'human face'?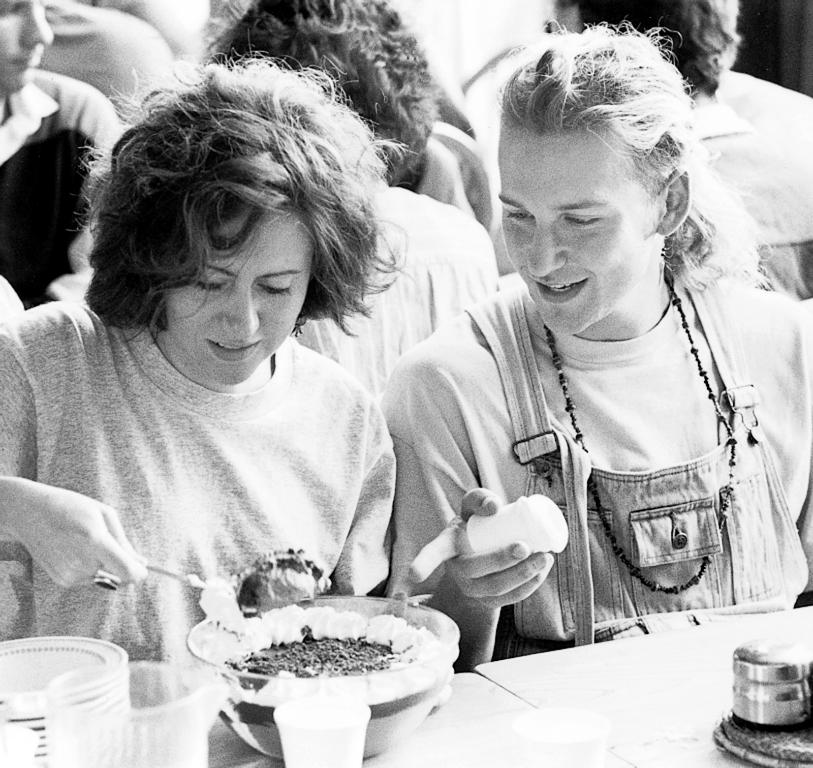
x1=164 y1=210 x2=315 y2=381
